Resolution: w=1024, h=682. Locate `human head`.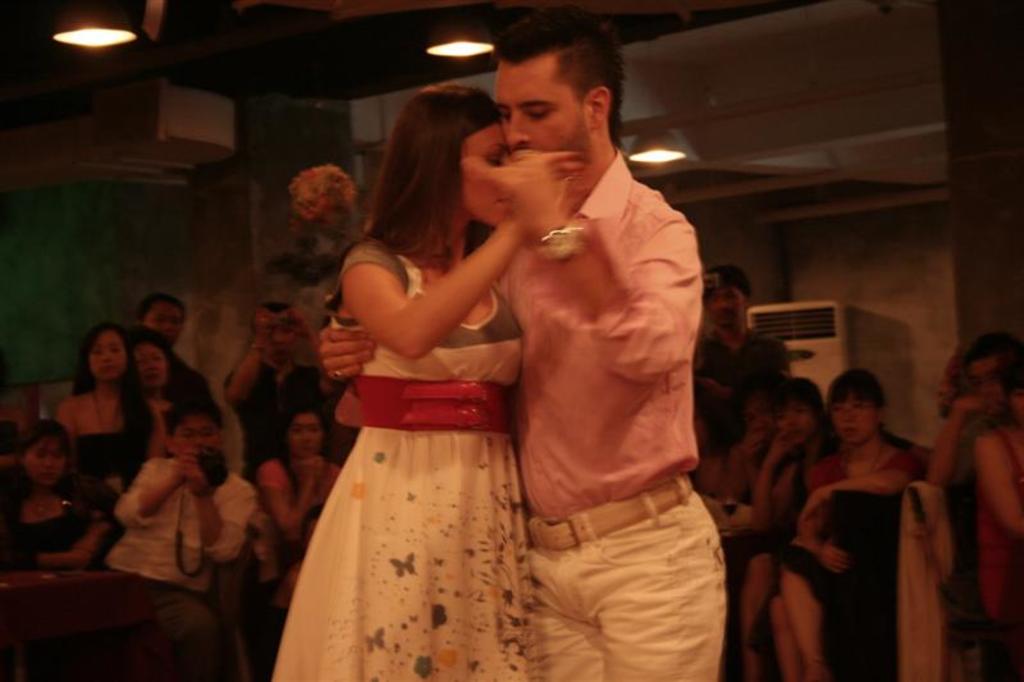
bbox=[160, 404, 228, 461].
